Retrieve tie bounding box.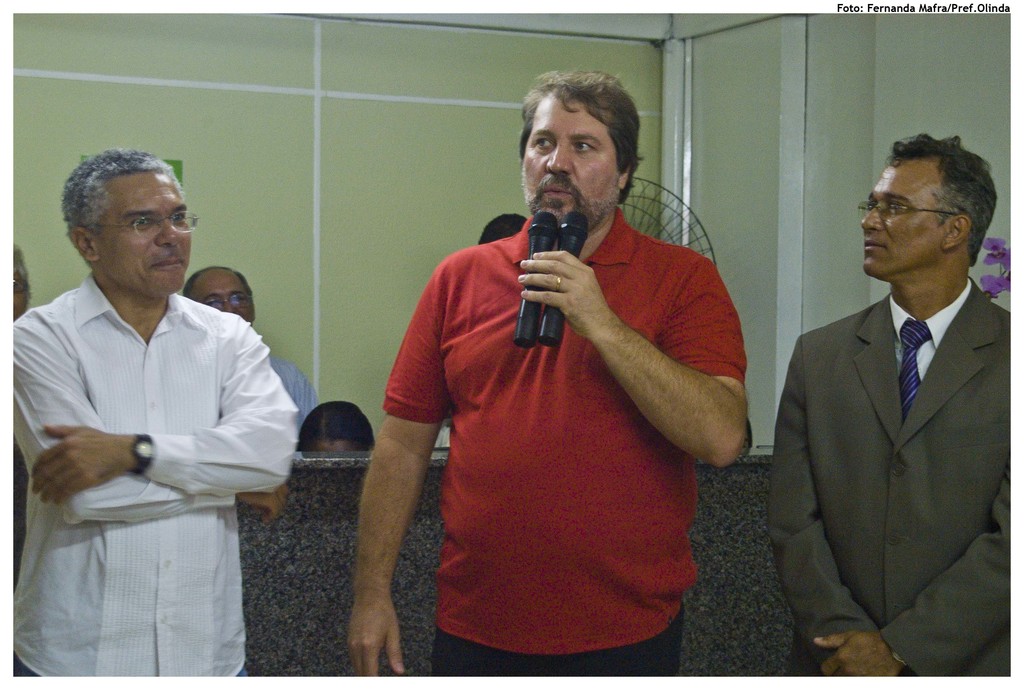
Bounding box: (897, 320, 932, 422).
